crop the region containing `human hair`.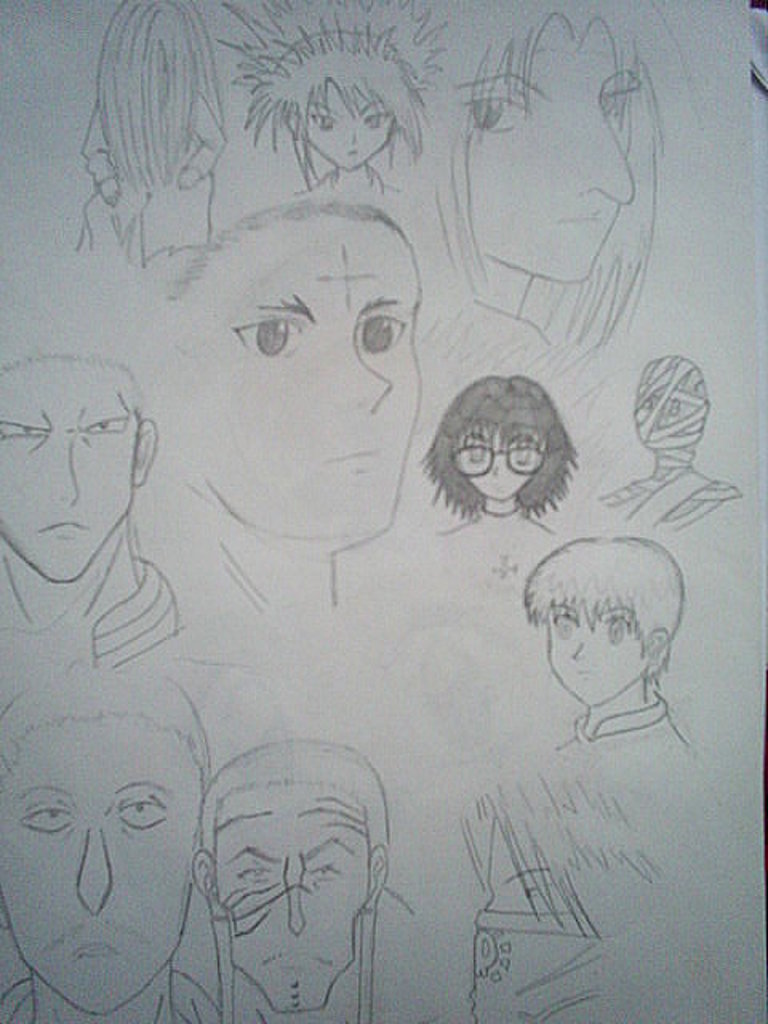
Crop region: rect(416, 371, 581, 522).
